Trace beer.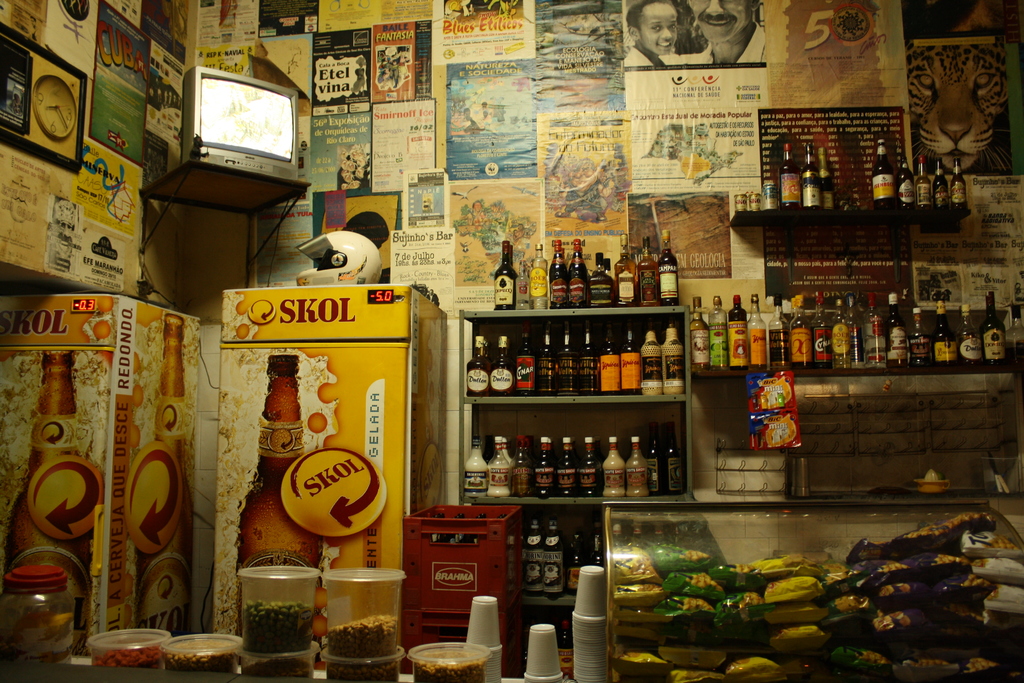
Traced to crop(636, 222, 660, 308).
